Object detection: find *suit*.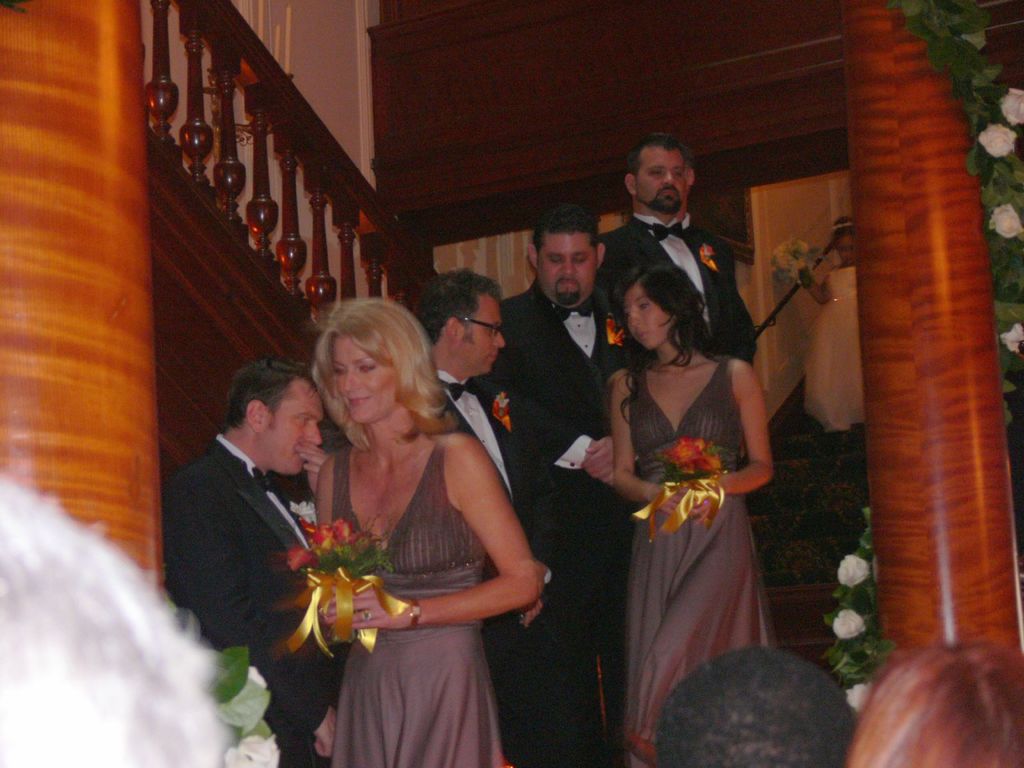
region(500, 277, 630, 767).
